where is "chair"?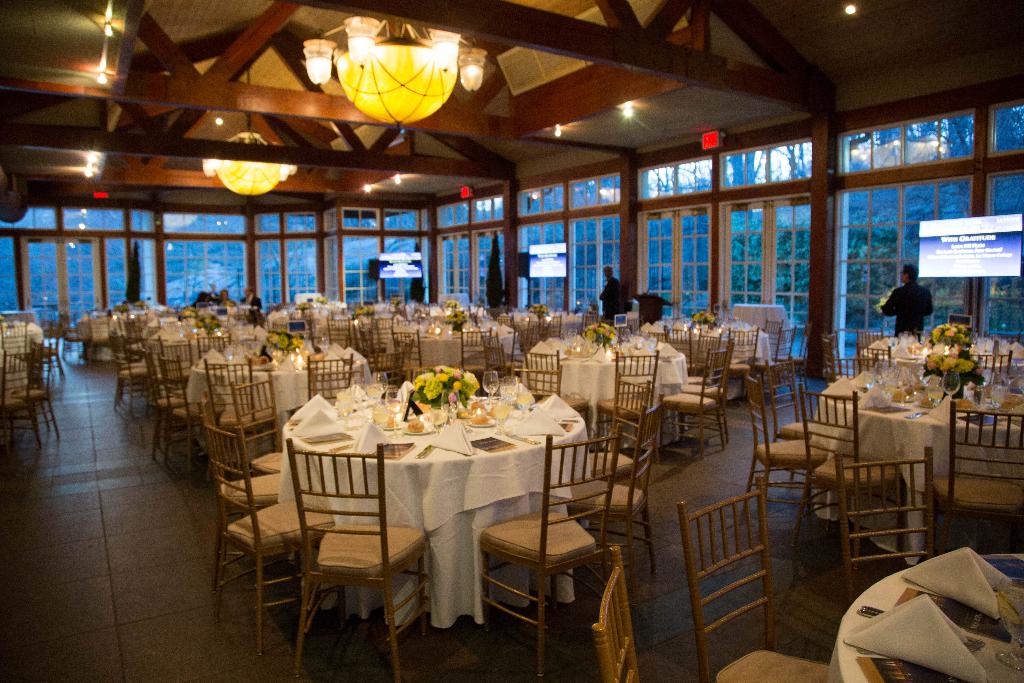
[x1=479, y1=429, x2=619, y2=682].
